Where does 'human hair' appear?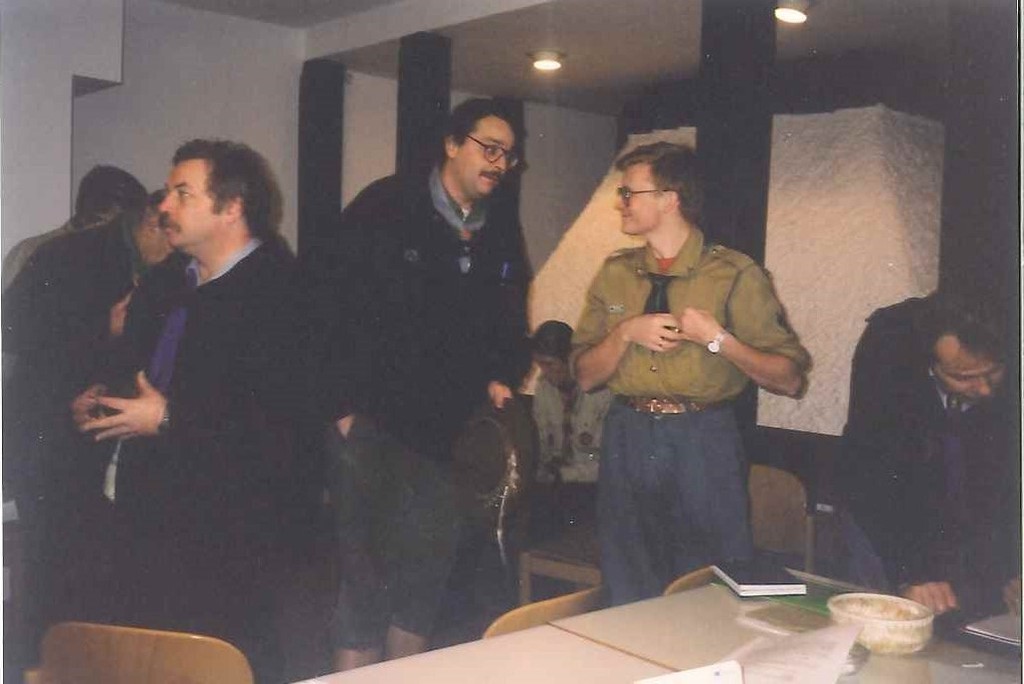
Appears at (147, 186, 179, 217).
